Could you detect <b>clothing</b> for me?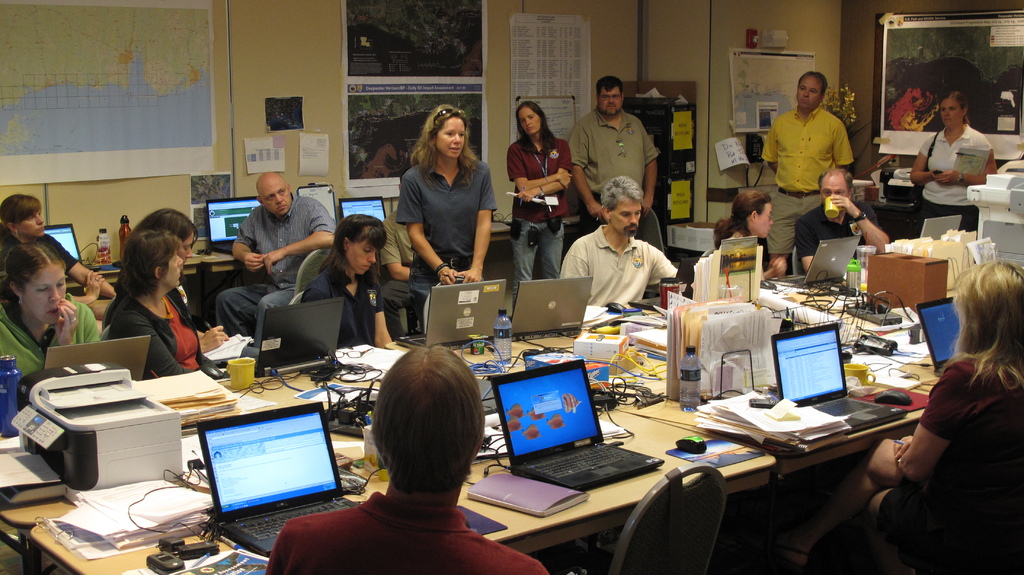
Detection result: (x1=504, y1=135, x2=578, y2=295).
